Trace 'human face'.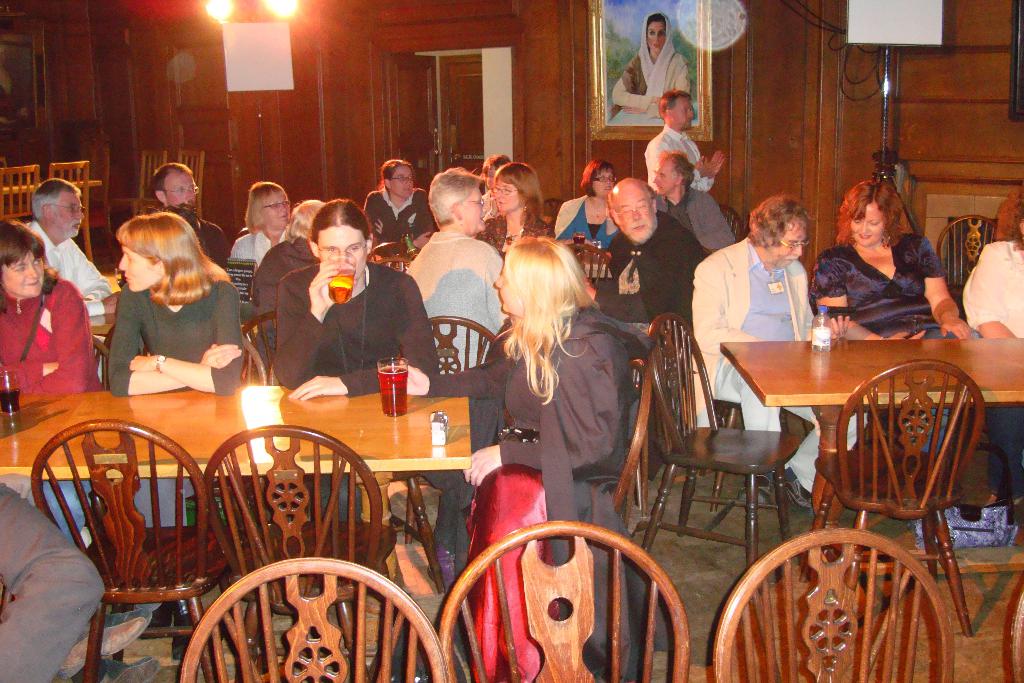
Traced to (left=320, top=227, right=364, bottom=278).
